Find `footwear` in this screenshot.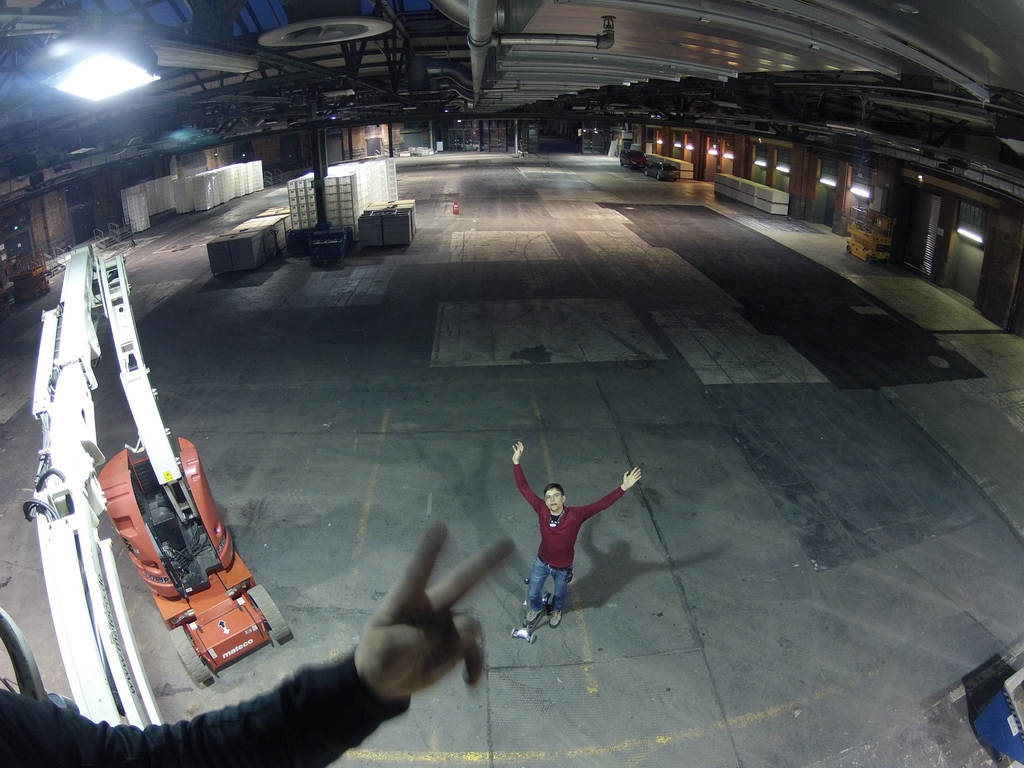
The bounding box for `footwear` is 548,606,564,628.
